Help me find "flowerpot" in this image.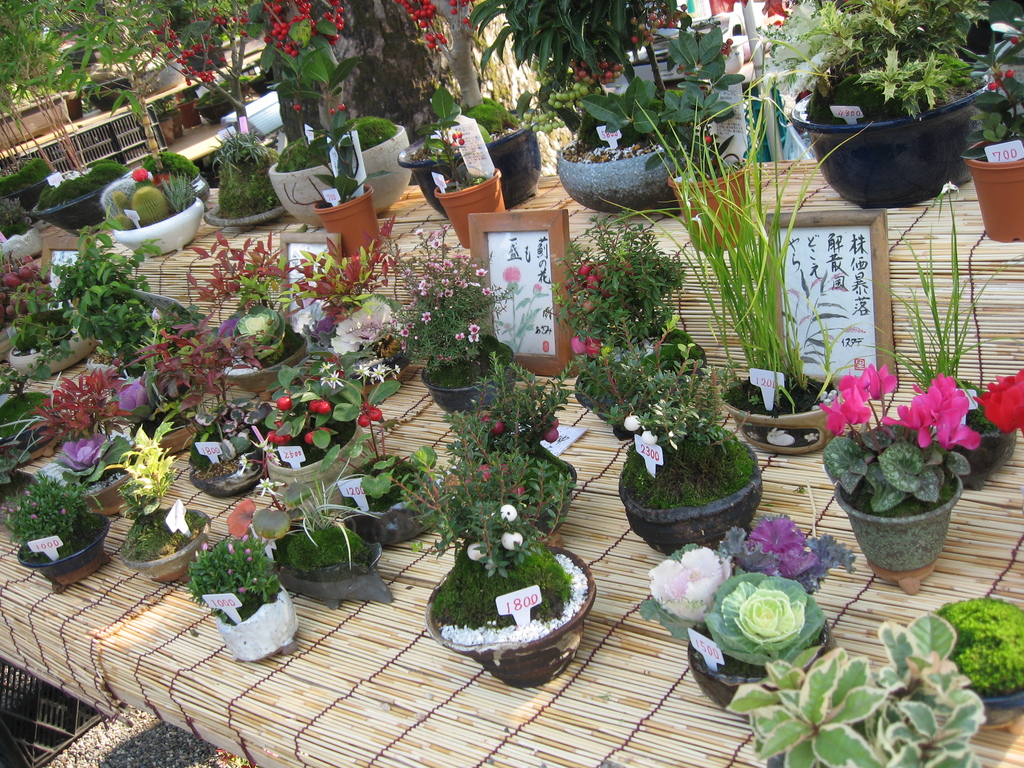
Found it: (62,40,96,66).
